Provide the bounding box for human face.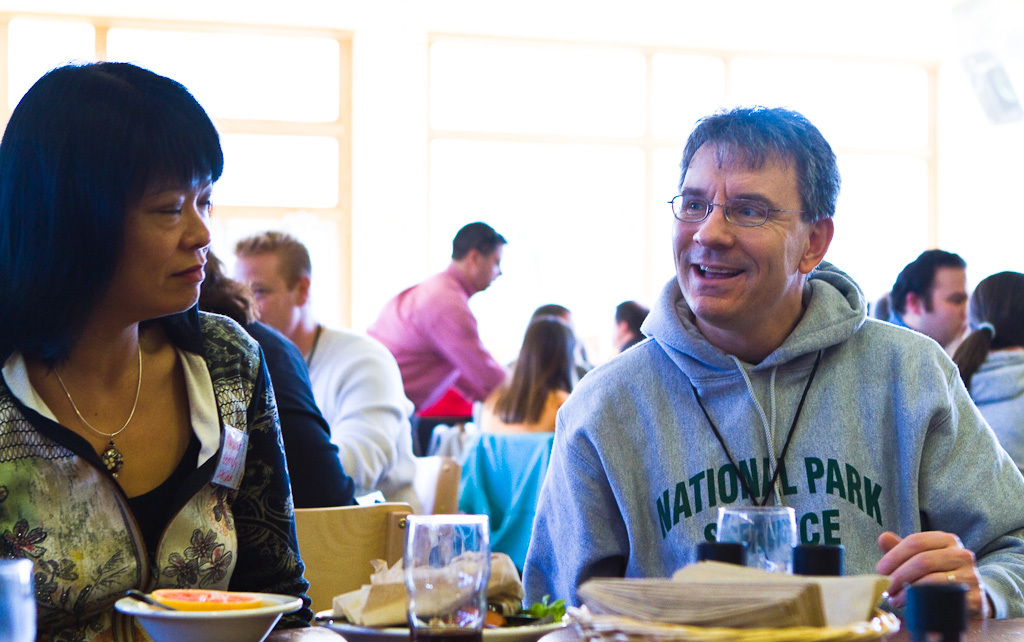
<bbox>92, 131, 213, 318</bbox>.
